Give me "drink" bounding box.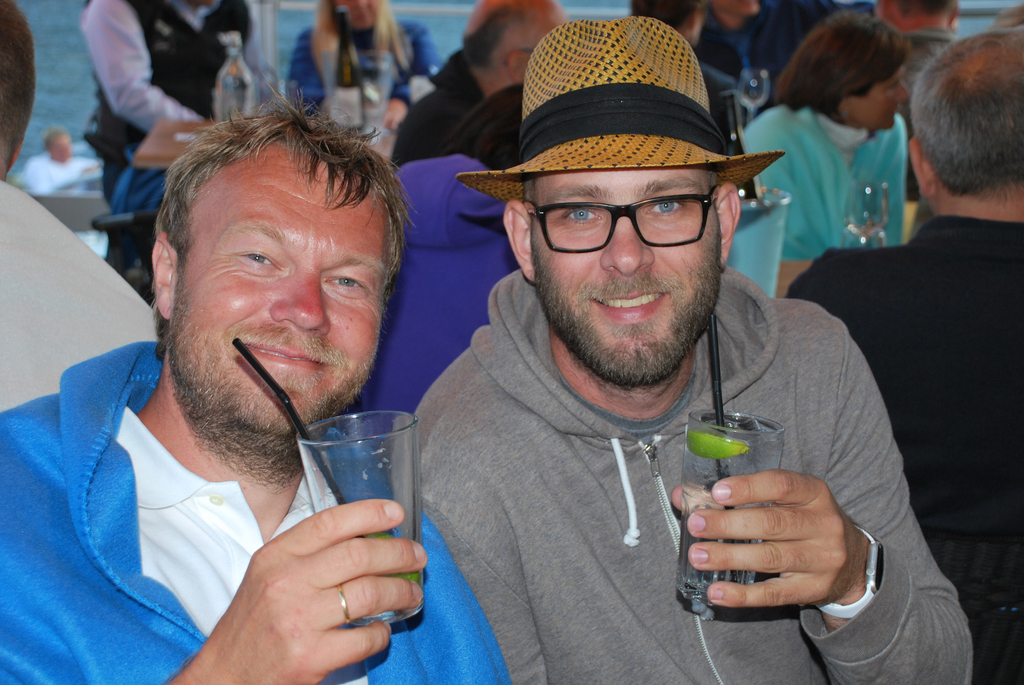
[333, 4, 367, 134].
